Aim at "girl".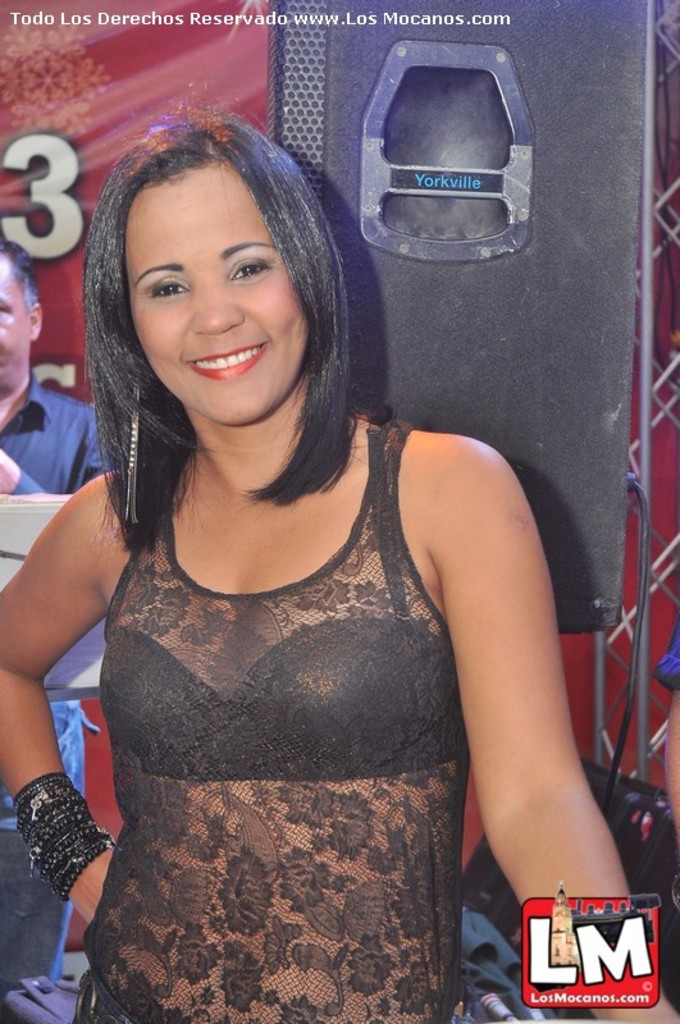
Aimed at [x1=6, y1=101, x2=679, y2=1023].
